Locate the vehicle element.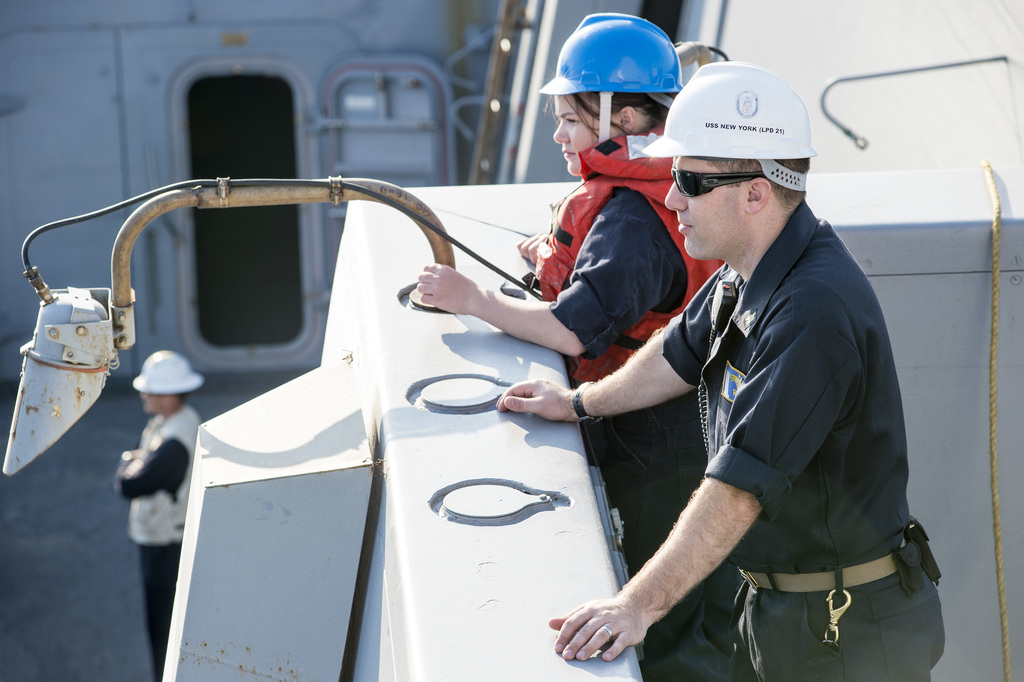
Element bbox: select_region(0, 0, 1023, 681).
